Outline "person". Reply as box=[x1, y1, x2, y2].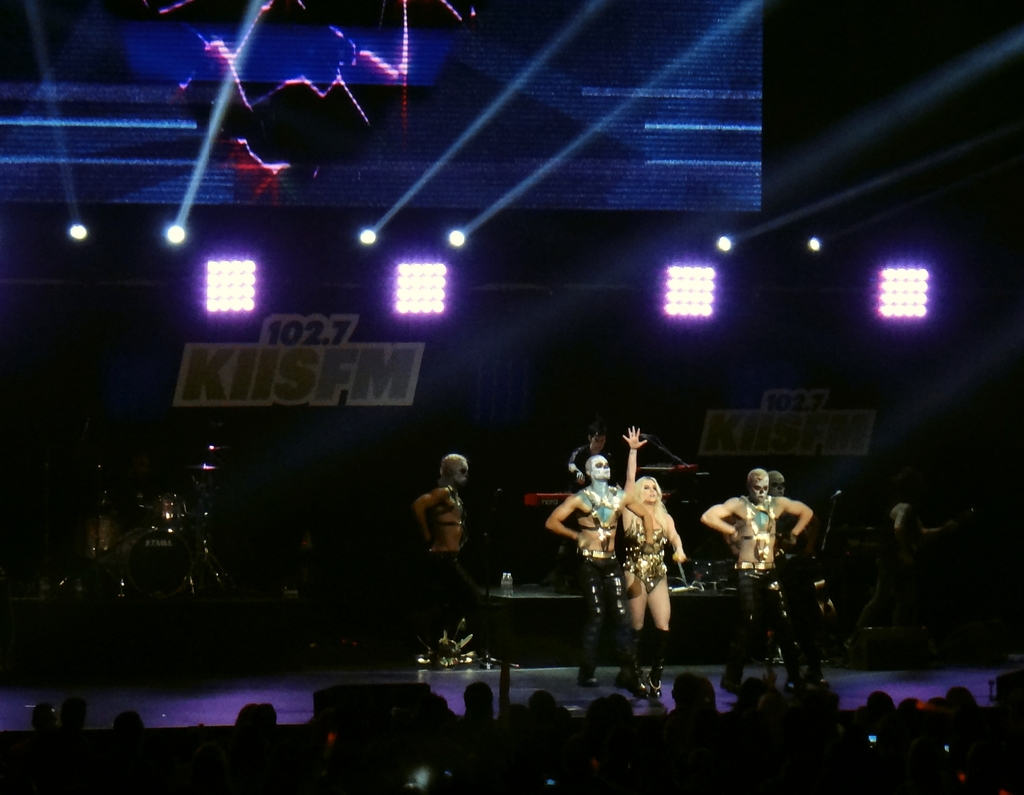
box=[622, 424, 684, 702].
